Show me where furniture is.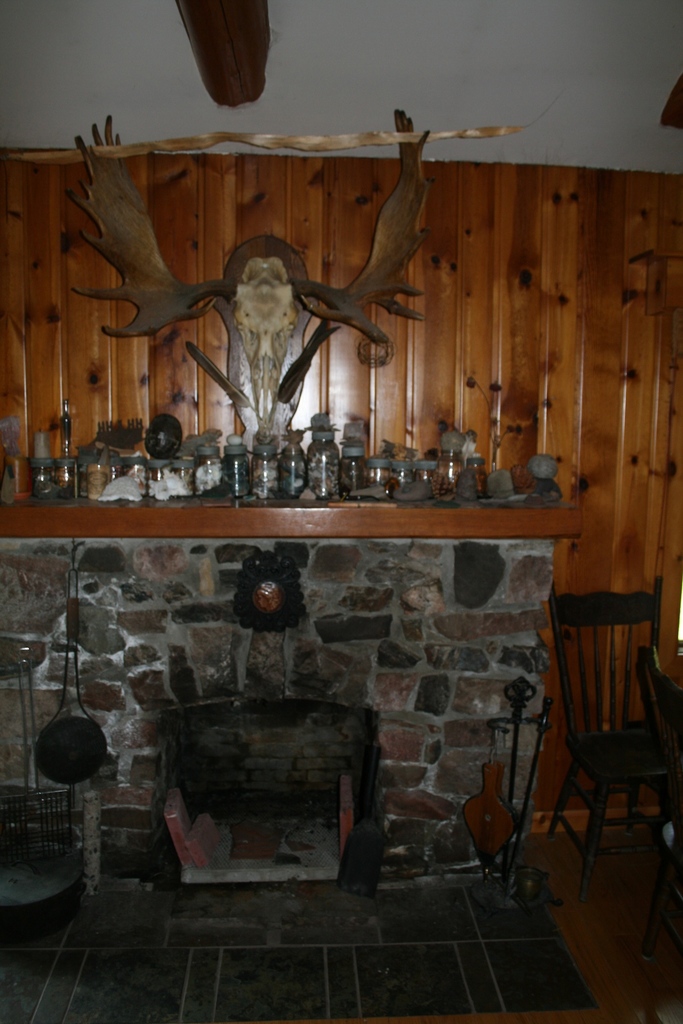
furniture is at bbox(0, 494, 582, 881).
